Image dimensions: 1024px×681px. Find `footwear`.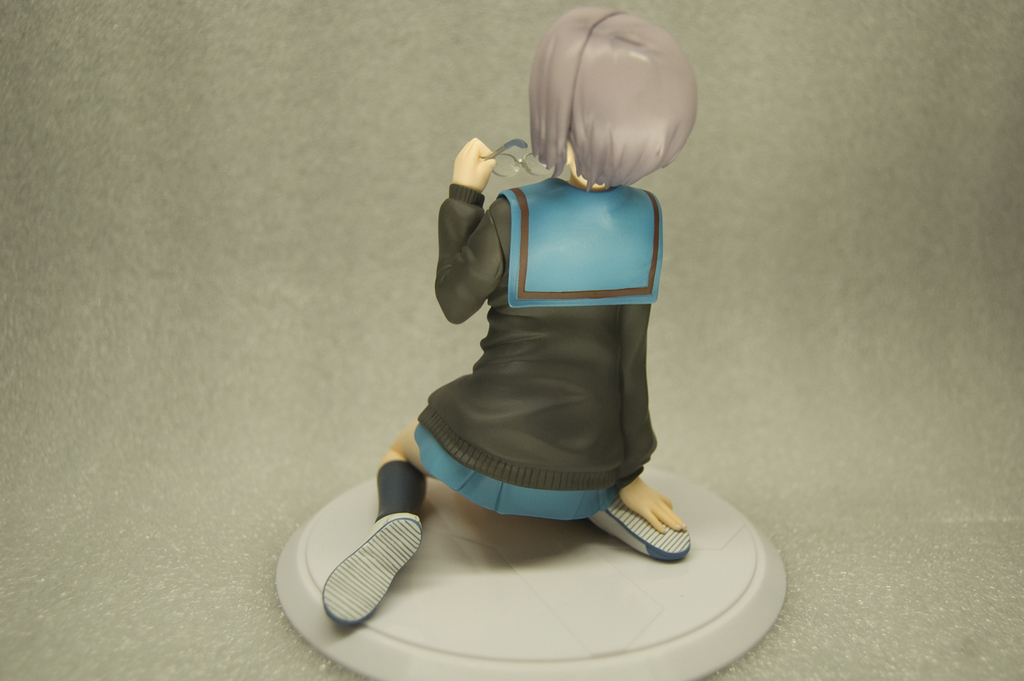
Rect(583, 496, 697, 567).
